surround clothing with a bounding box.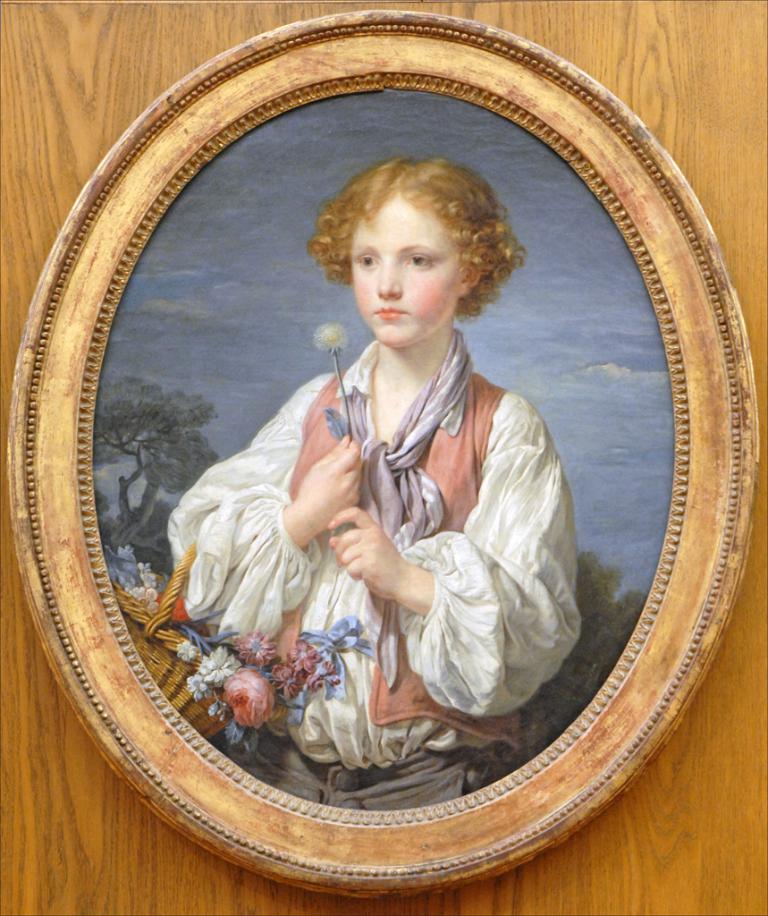
[left=143, top=327, right=609, bottom=805].
